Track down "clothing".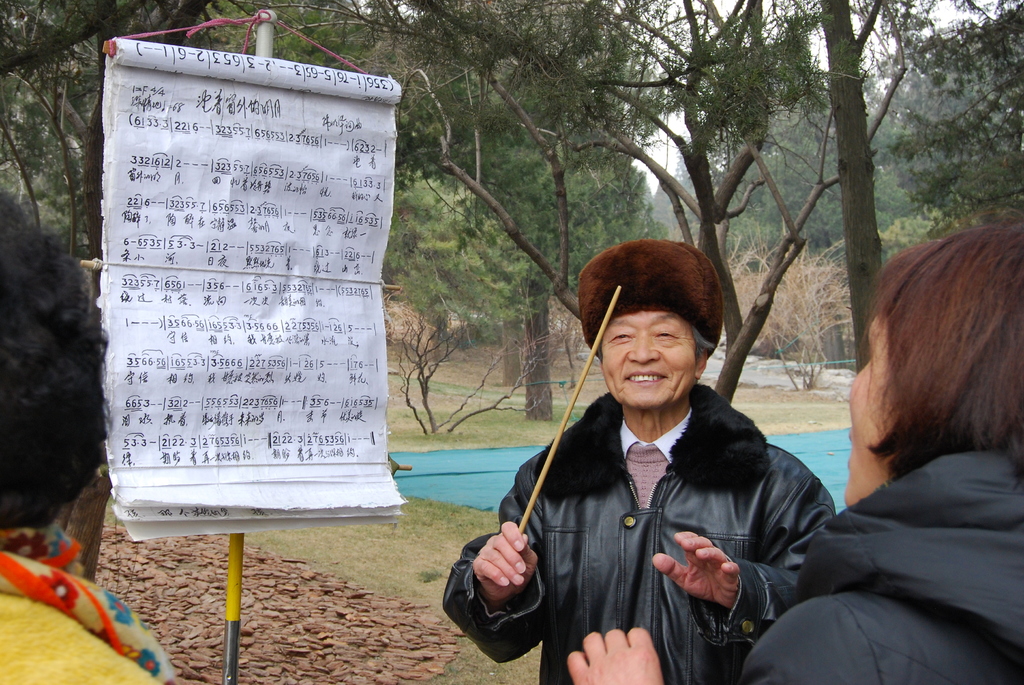
Tracked to [x1=444, y1=385, x2=833, y2=684].
